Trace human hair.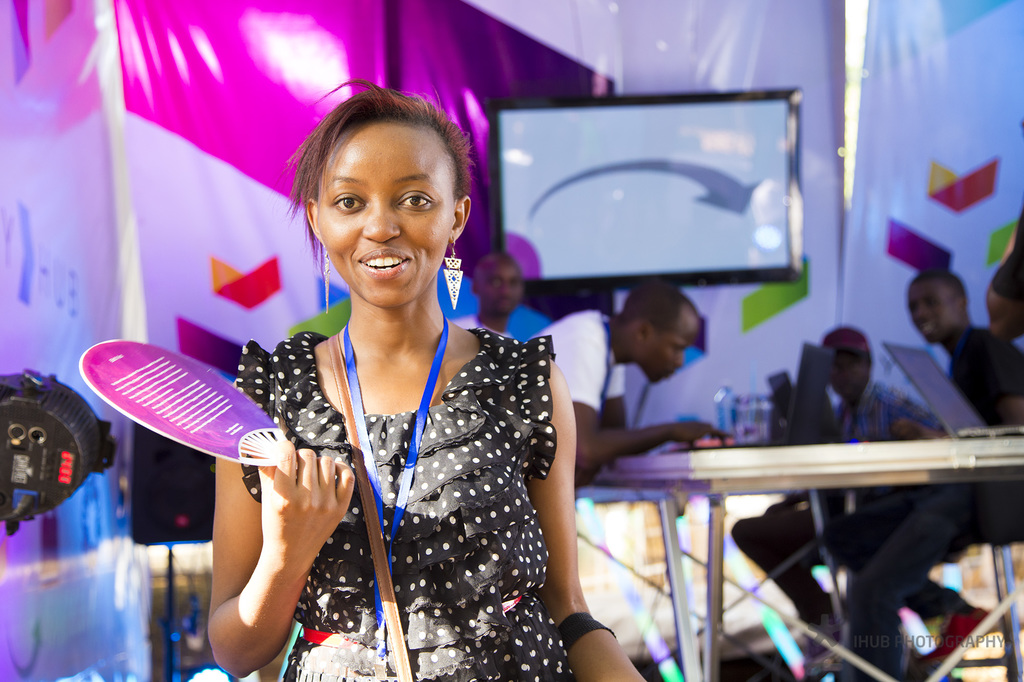
Traced to box=[619, 280, 685, 333].
